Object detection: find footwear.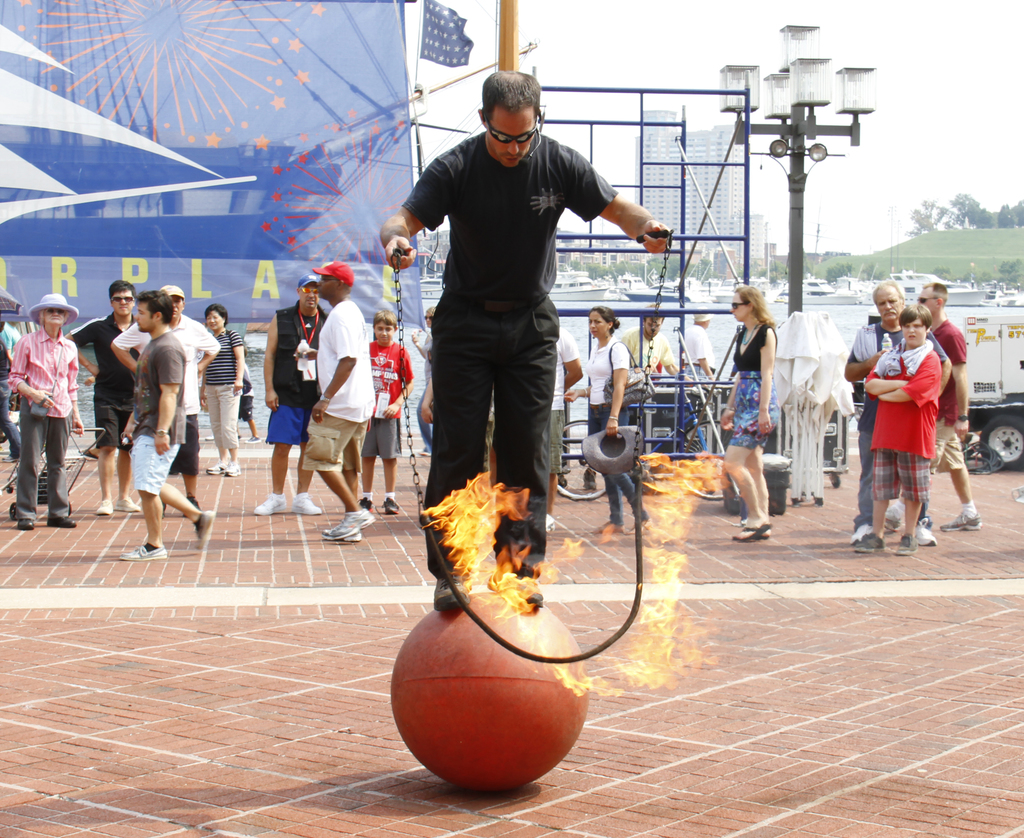
box(553, 470, 566, 499).
